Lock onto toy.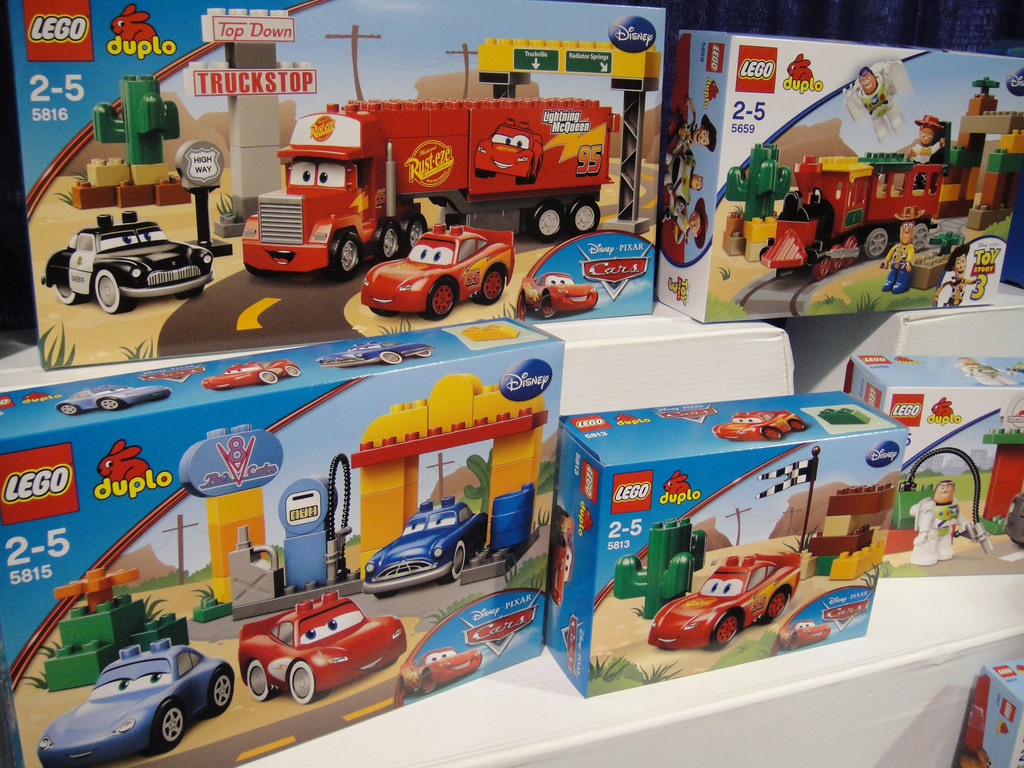
Locked: 228 456 365 620.
